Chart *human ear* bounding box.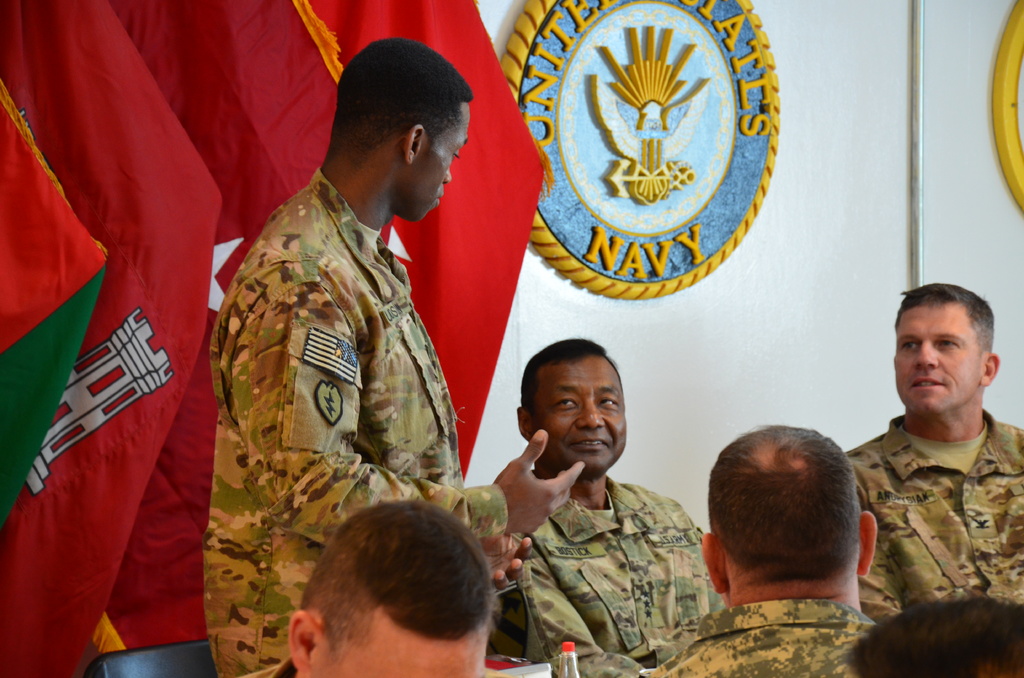
Charted: detection(859, 509, 877, 577).
